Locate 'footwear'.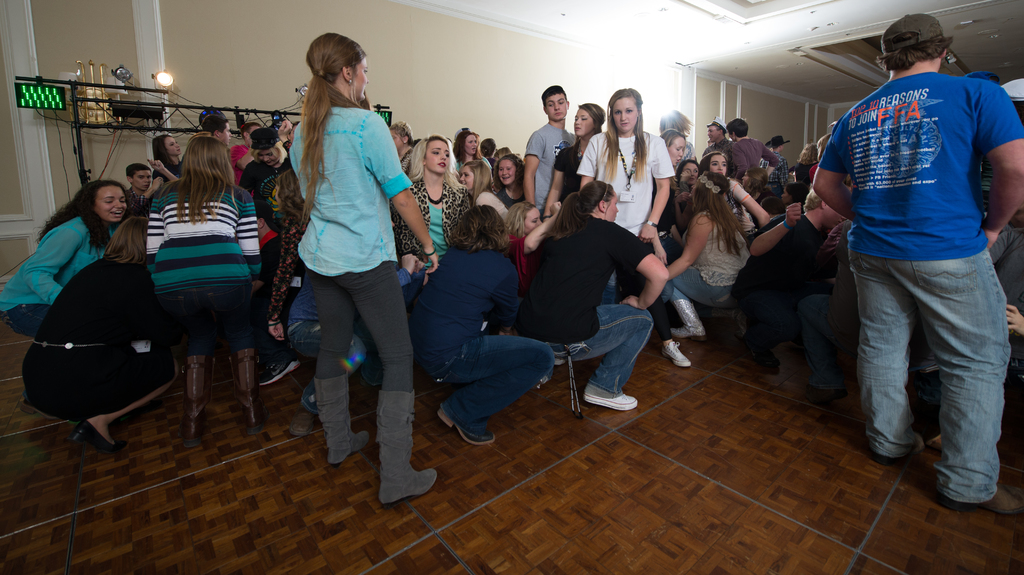
Bounding box: x1=236 y1=392 x2=270 y2=435.
